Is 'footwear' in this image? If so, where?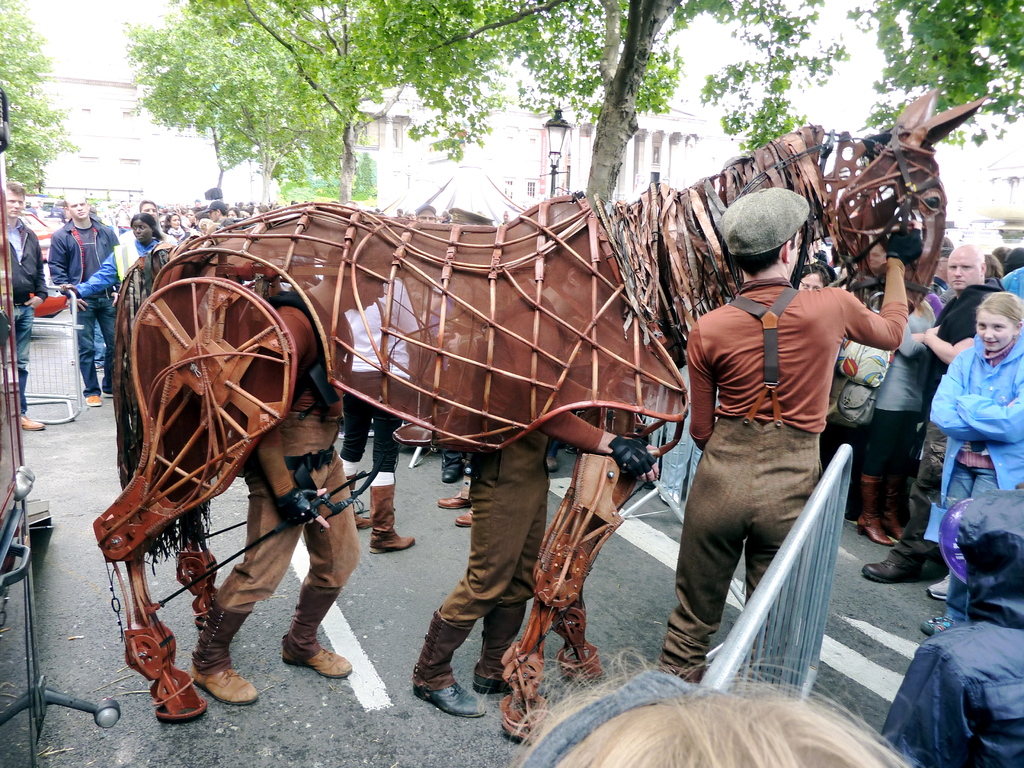
Yes, at l=456, t=506, r=476, b=528.
